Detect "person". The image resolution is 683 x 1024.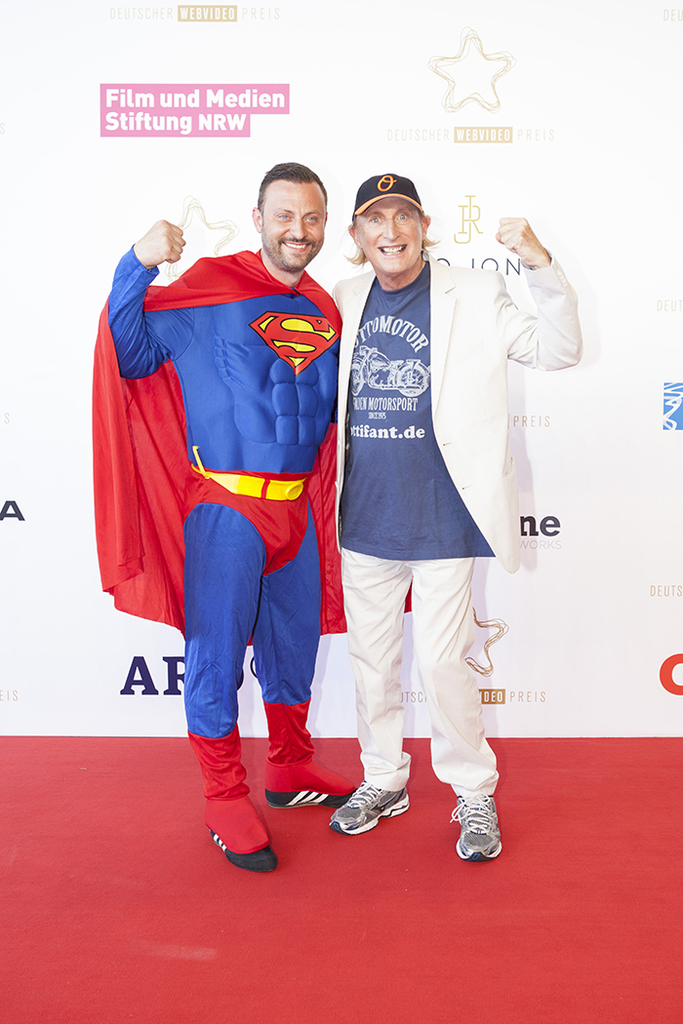
(330, 172, 577, 865).
